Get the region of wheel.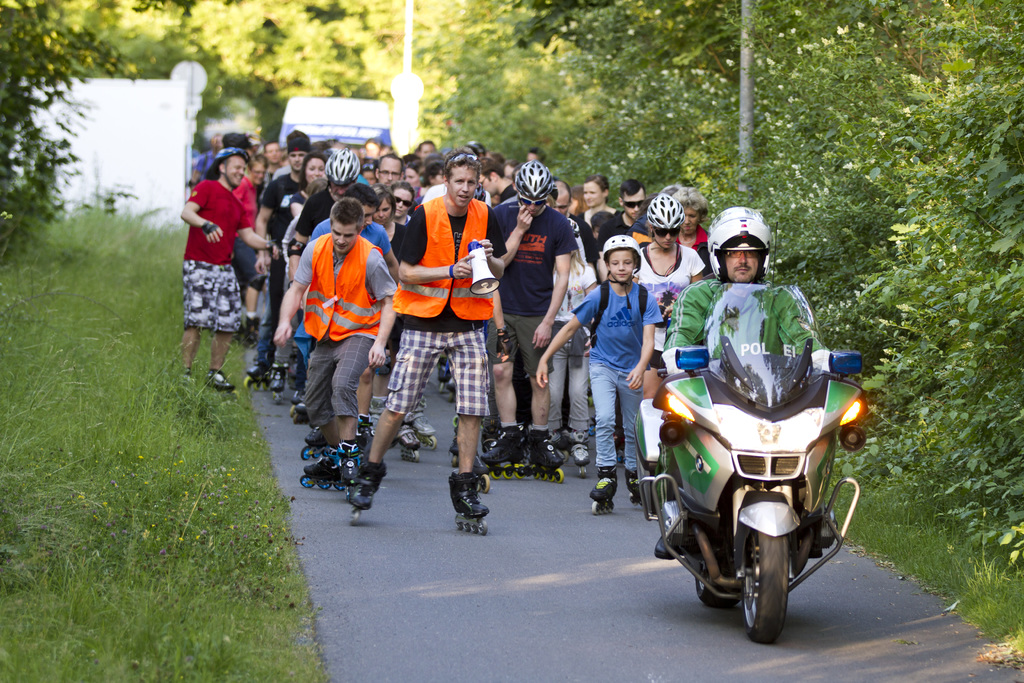
box(474, 474, 493, 498).
